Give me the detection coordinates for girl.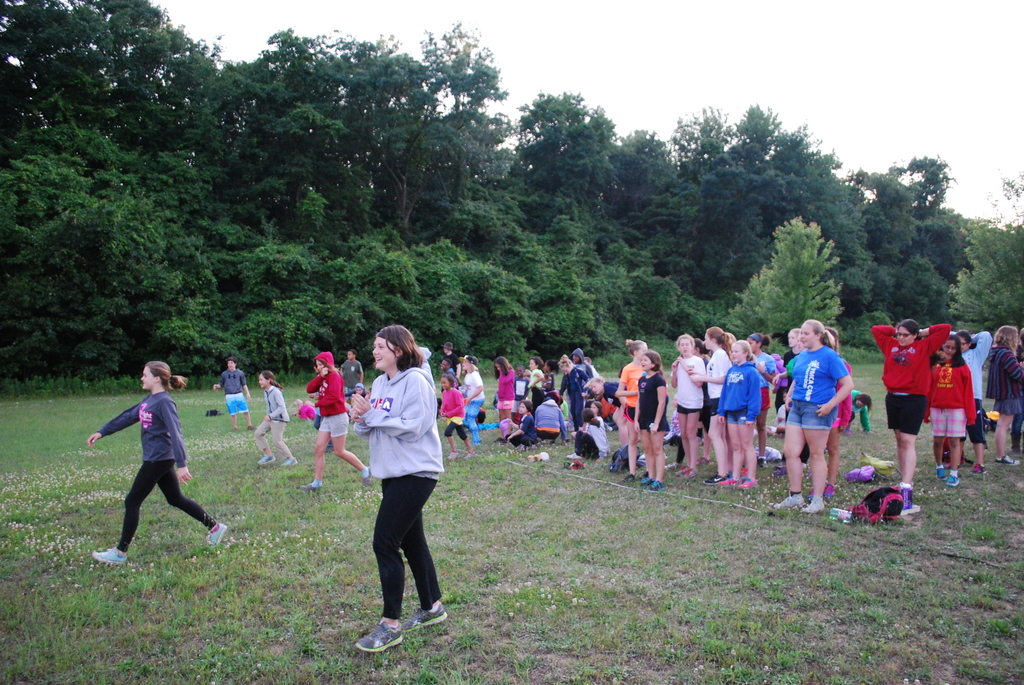
region(689, 324, 733, 482).
